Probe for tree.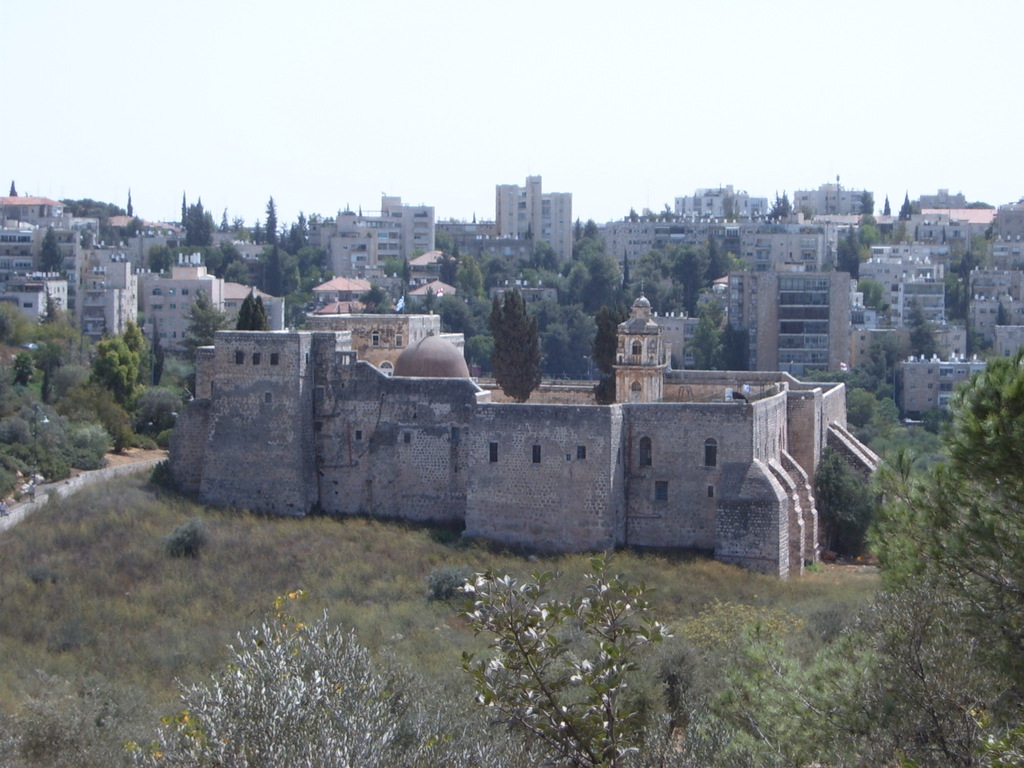
Probe result: 485 289 550 404.
